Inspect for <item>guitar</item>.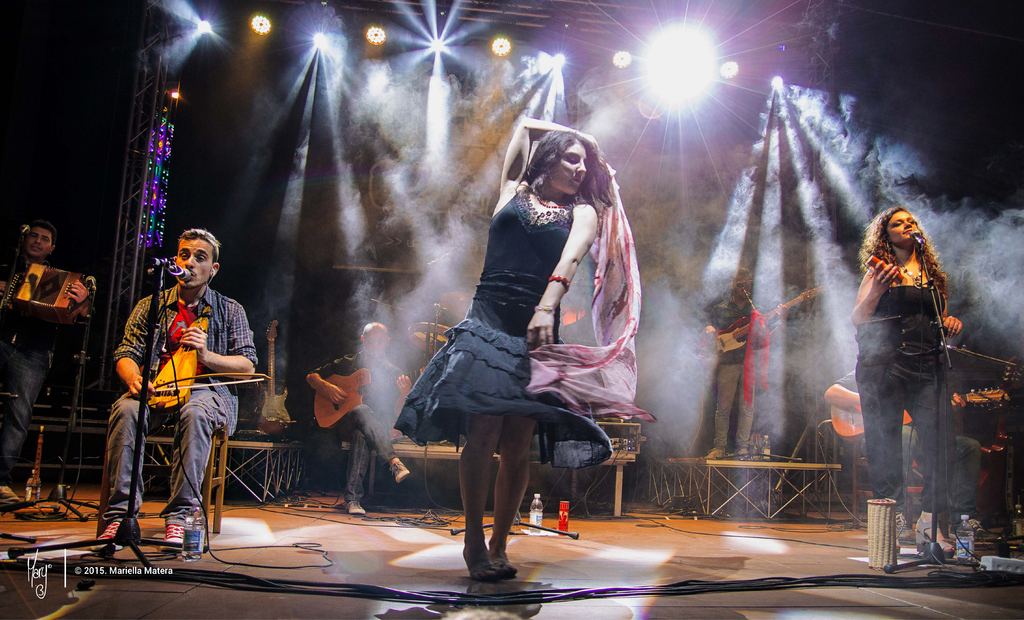
Inspection: bbox(130, 323, 197, 402).
